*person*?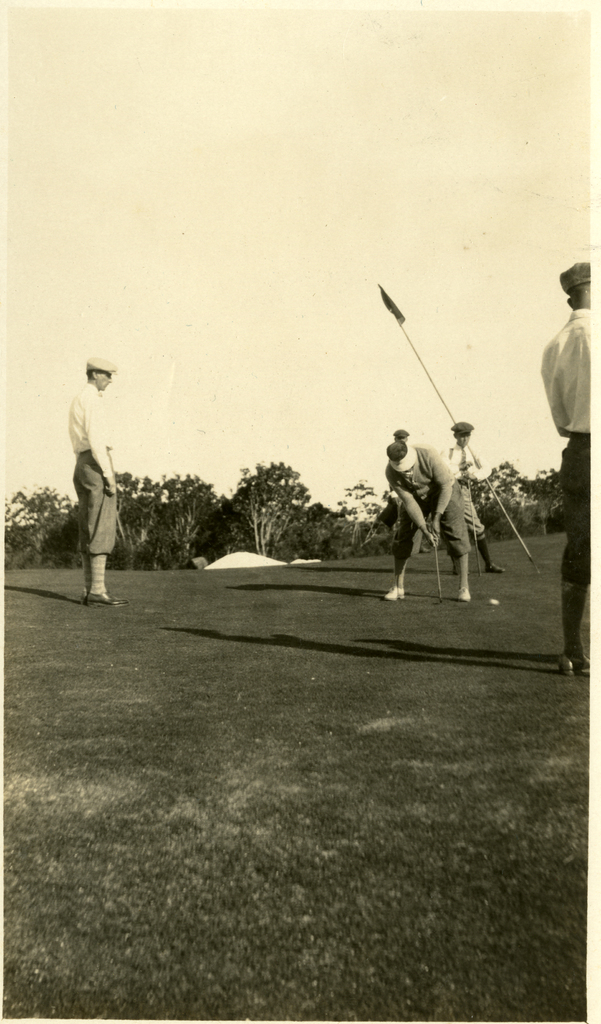
box(382, 429, 471, 606)
